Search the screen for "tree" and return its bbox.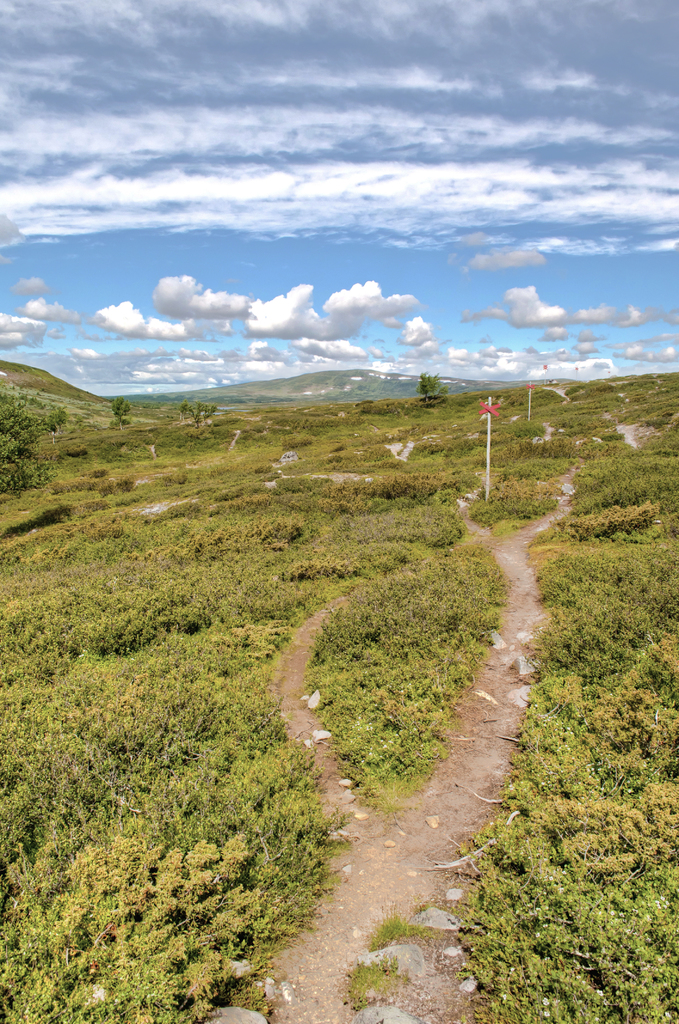
Found: (left=0, top=376, right=64, bottom=494).
